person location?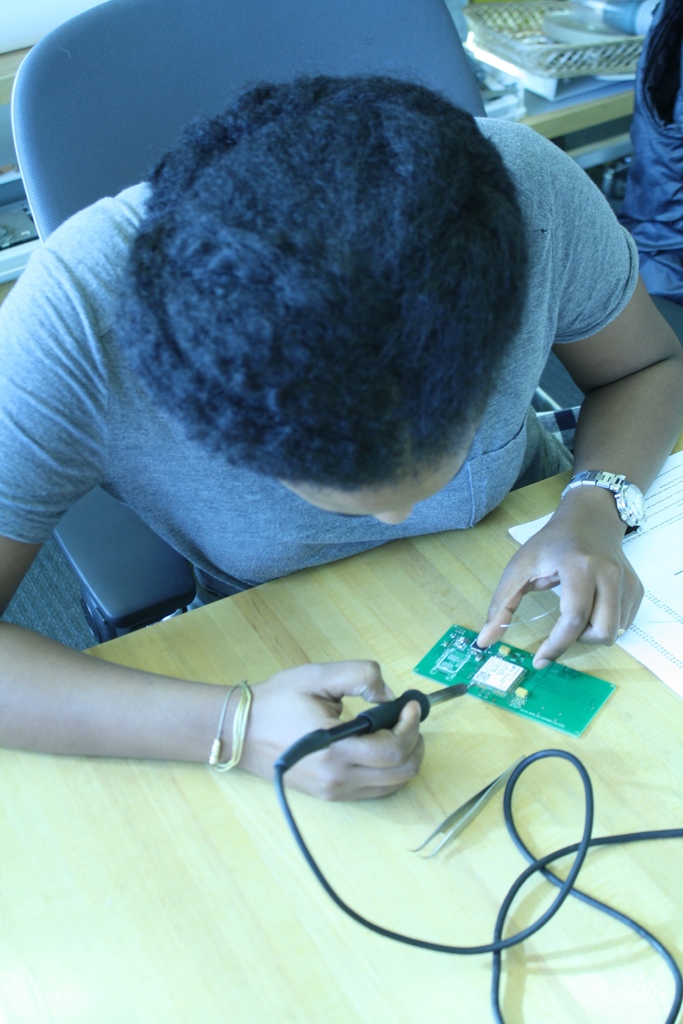
<bbox>626, 0, 682, 330</bbox>
